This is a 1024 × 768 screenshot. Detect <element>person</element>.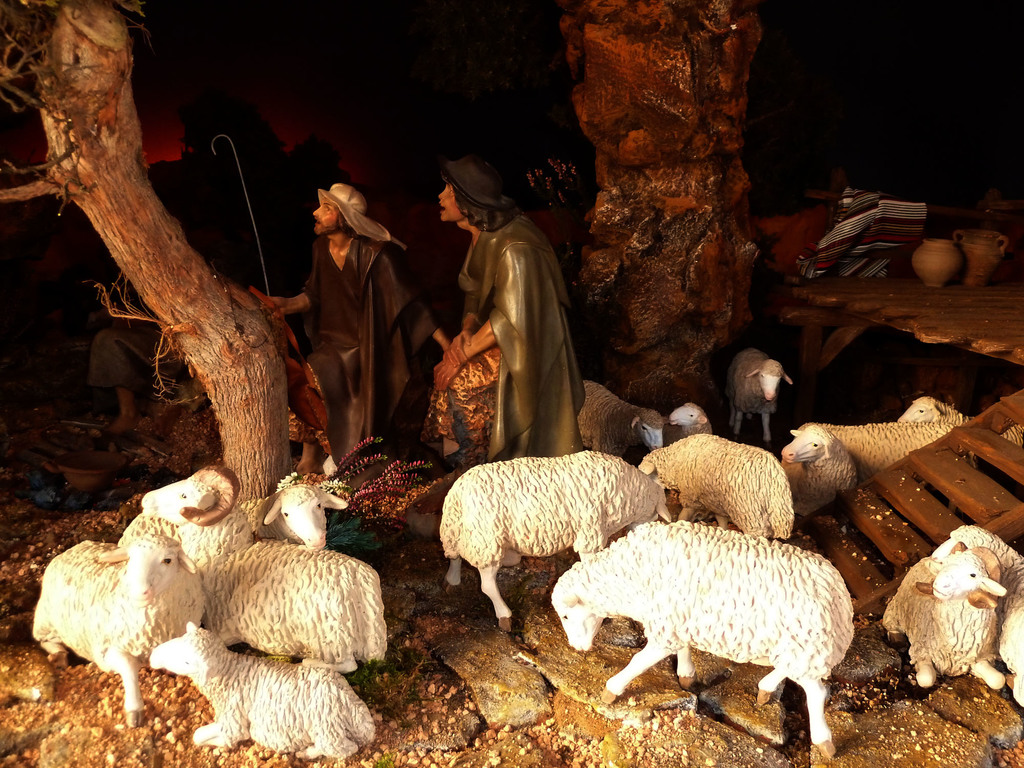
bbox=(237, 177, 412, 470).
